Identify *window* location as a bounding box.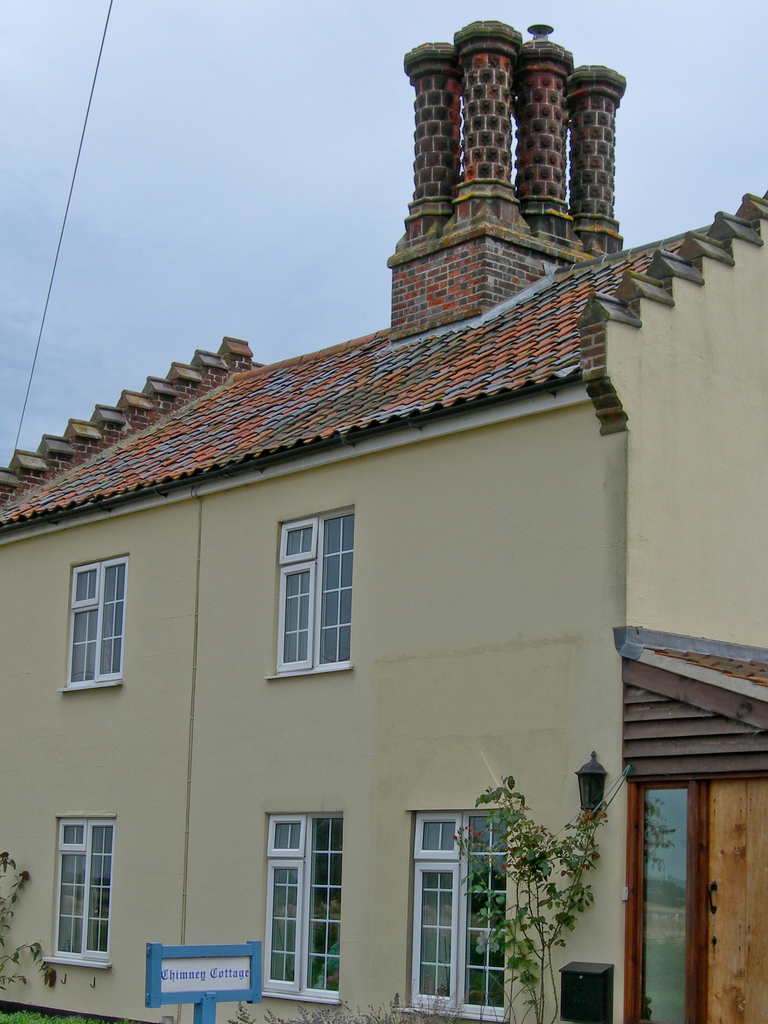
(left=281, top=497, right=366, bottom=691).
